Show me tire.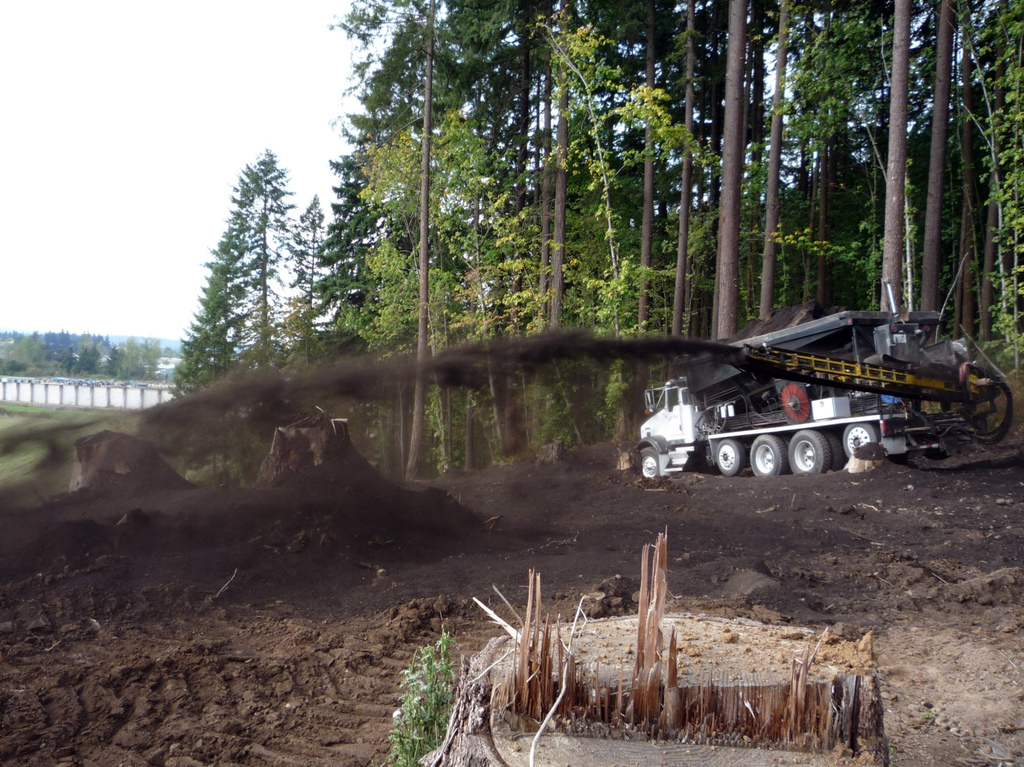
tire is here: region(822, 431, 844, 469).
